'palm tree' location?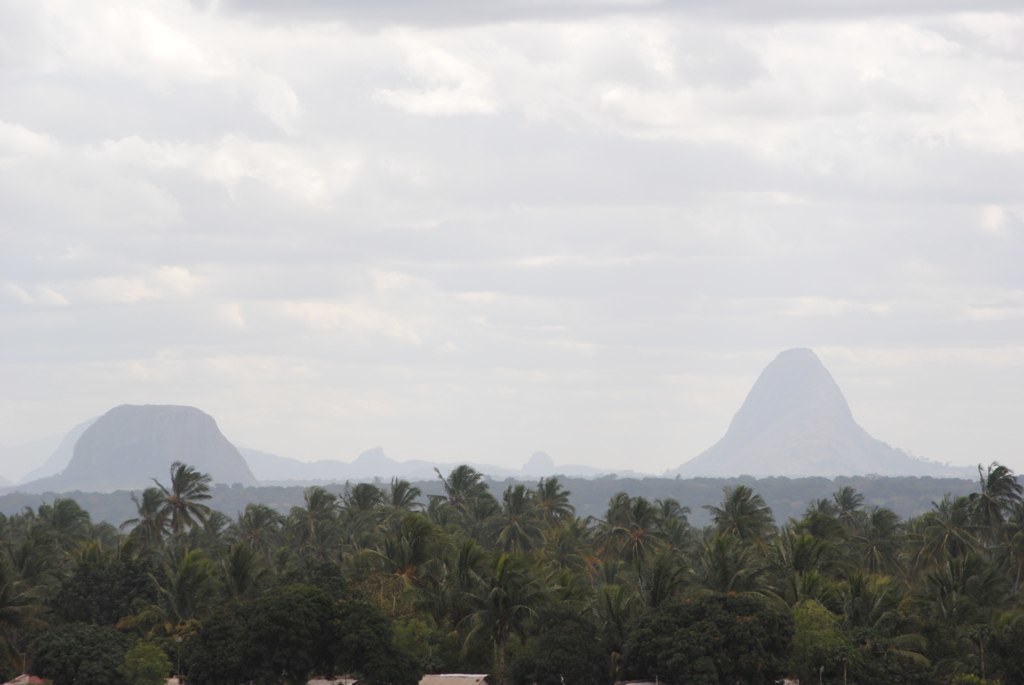
select_region(891, 581, 998, 667)
